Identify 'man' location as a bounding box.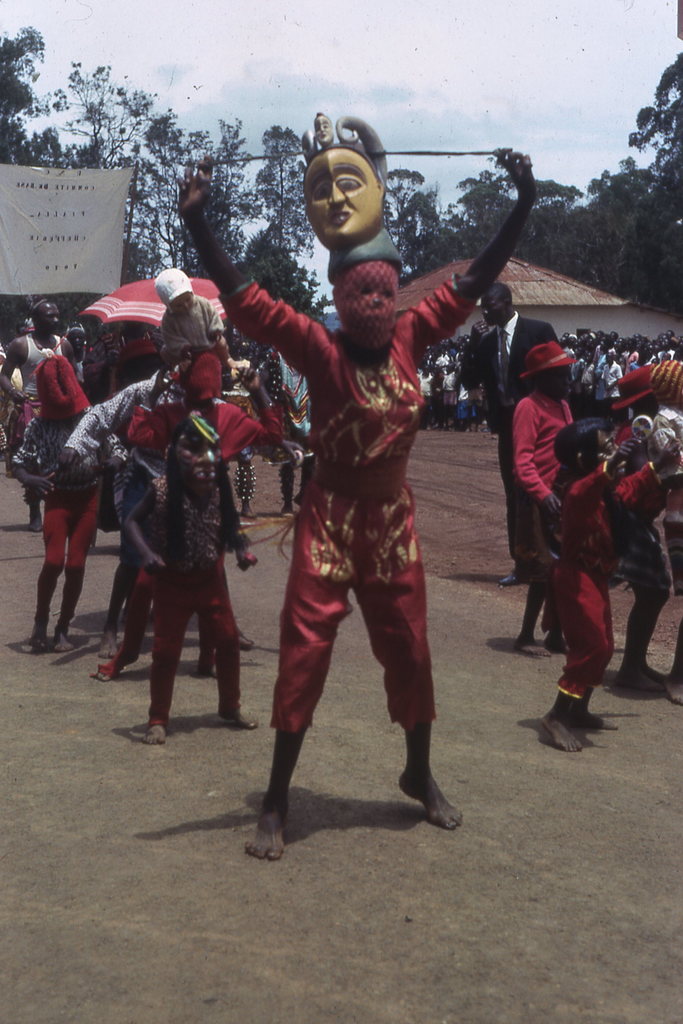
l=457, t=272, r=565, b=580.
